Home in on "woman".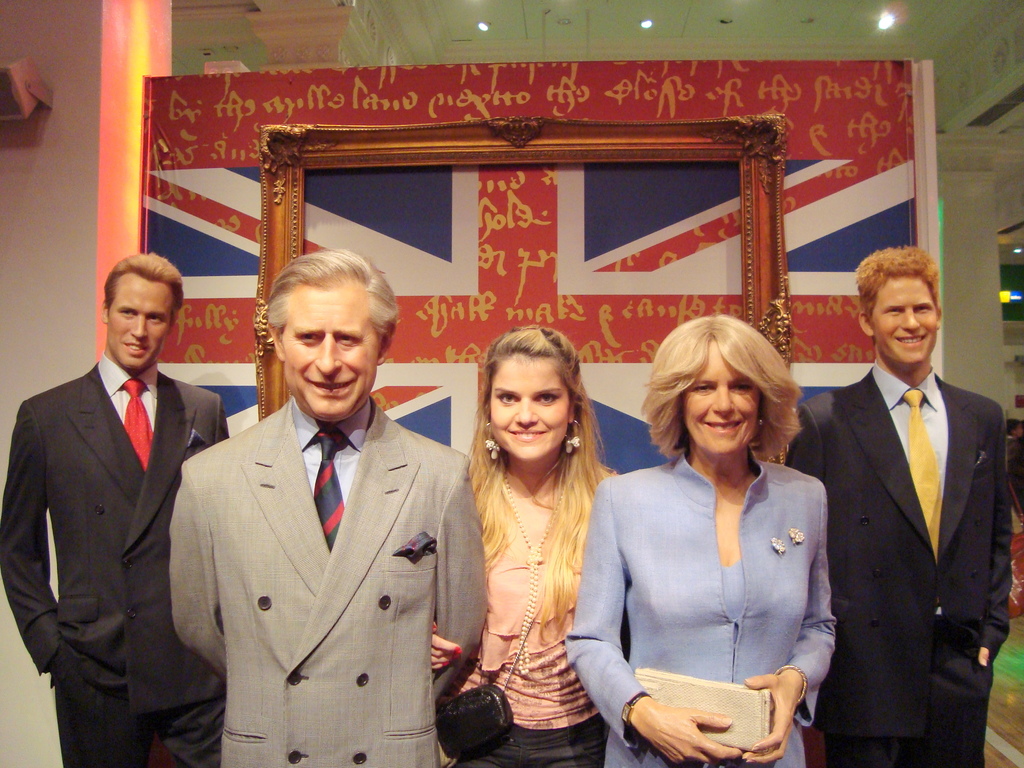
Homed in at (x1=424, y1=325, x2=630, y2=767).
